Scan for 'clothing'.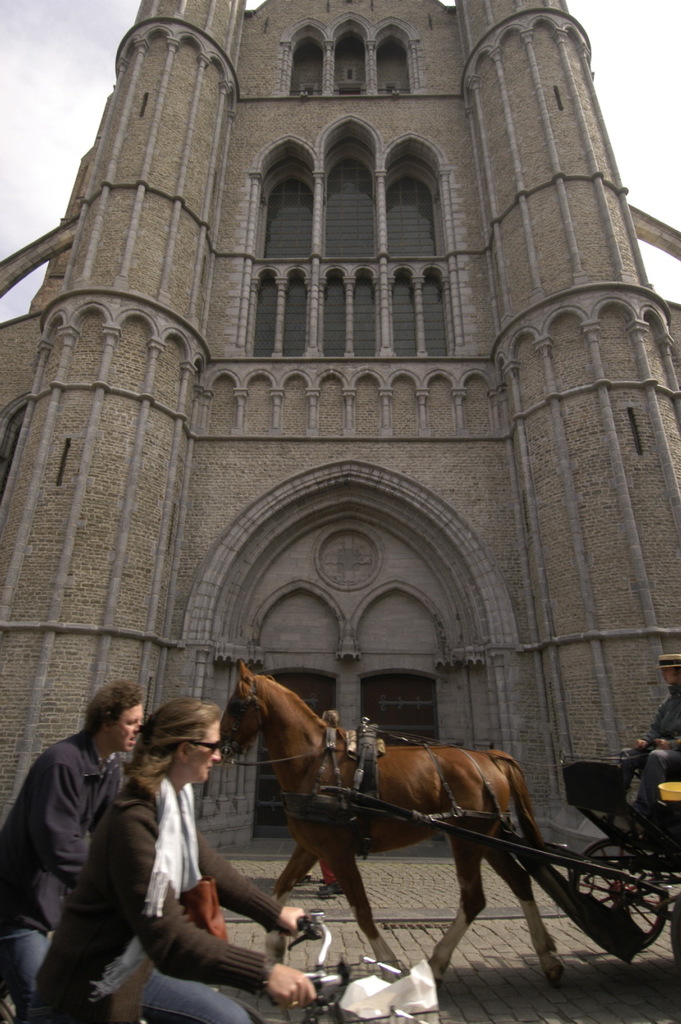
Scan result: (x1=0, y1=726, x2=126, y2=1023).
